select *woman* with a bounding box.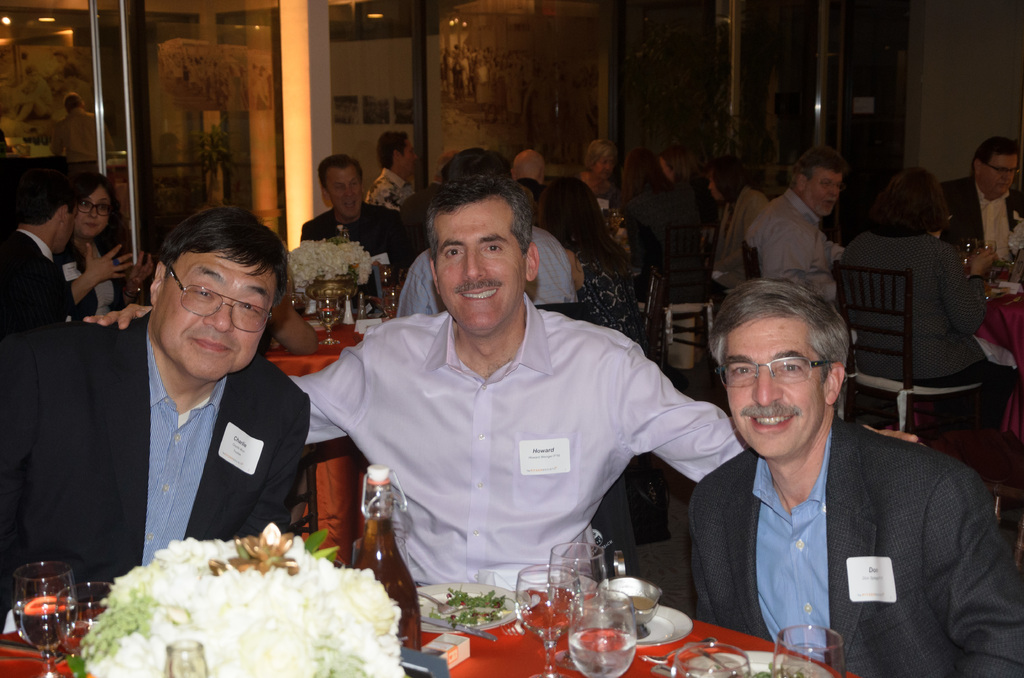
l=60, t=174, r=154, b=318.
